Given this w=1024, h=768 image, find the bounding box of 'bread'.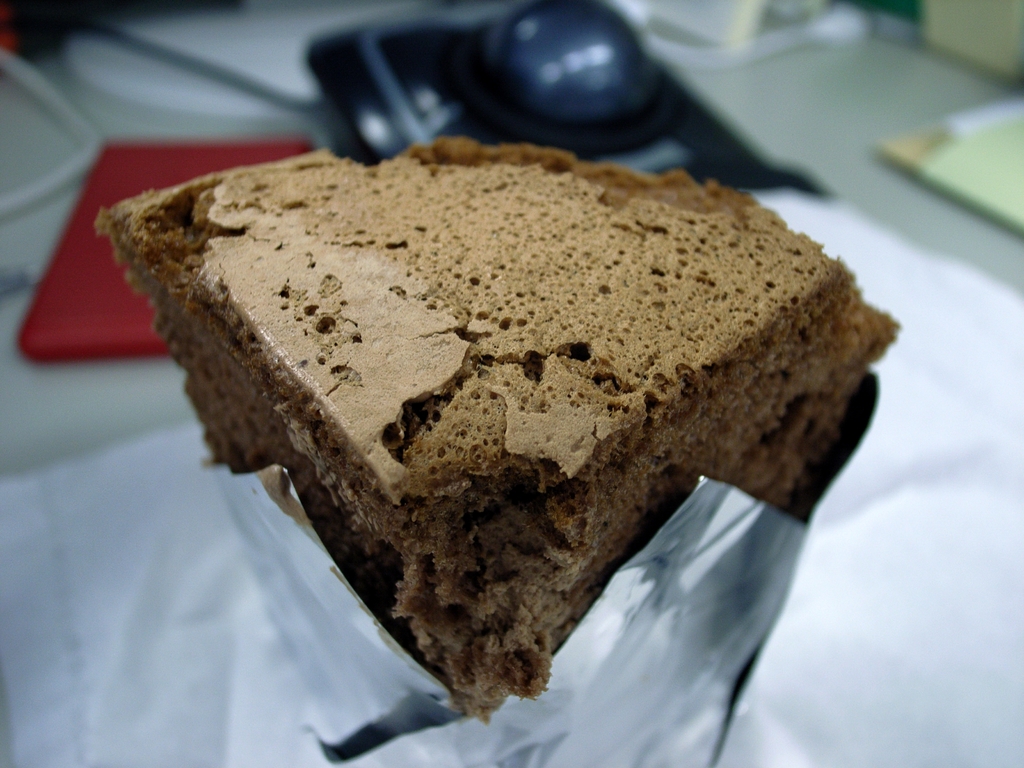
x1=92 y1=137 x2=902 y2=727.
